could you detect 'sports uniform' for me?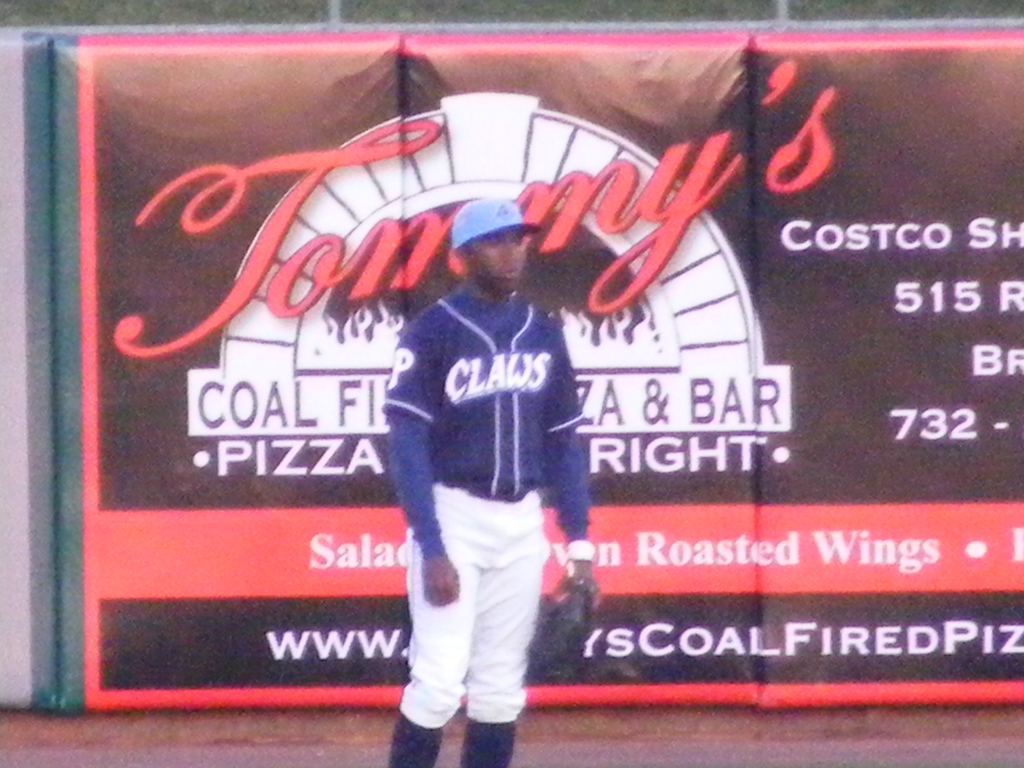
Detection result: [386, 195, 601, 767].
